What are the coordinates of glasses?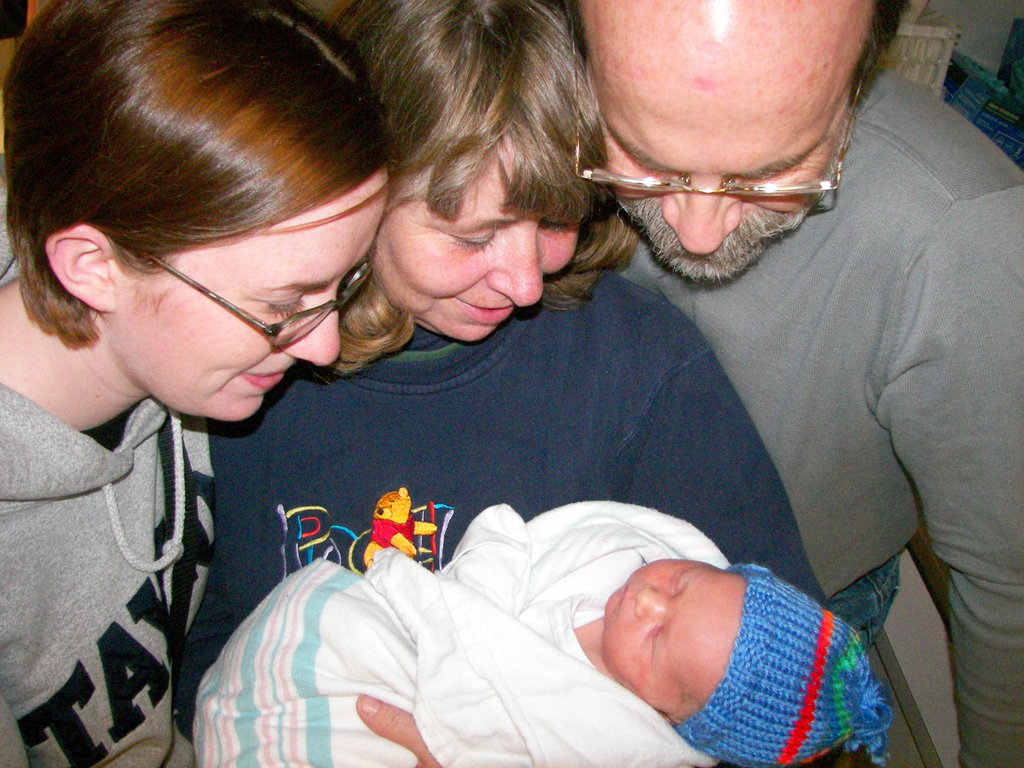
Rect(554, 17, 874, 202).
